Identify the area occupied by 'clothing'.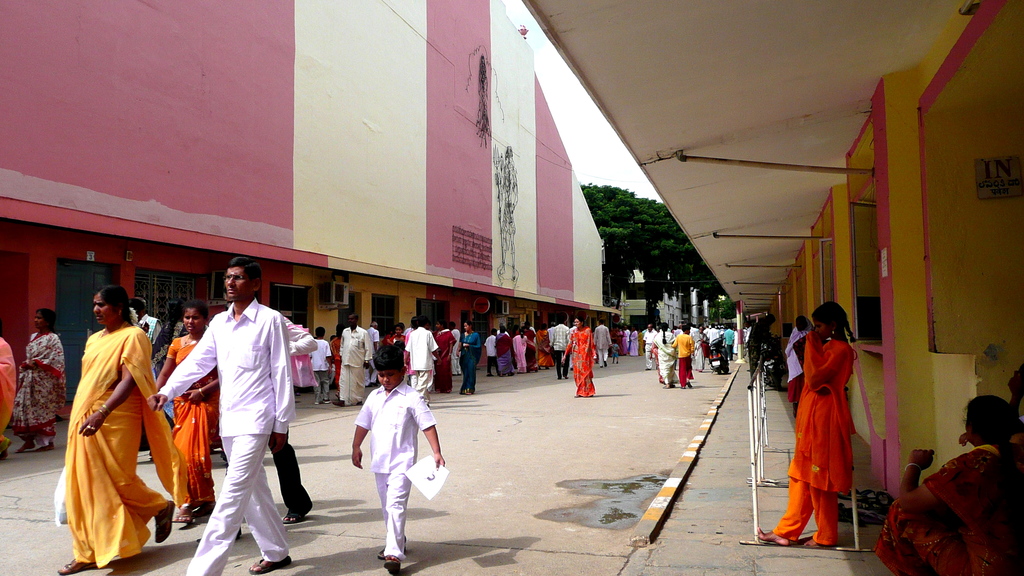
Area: select_region(595, 325, 609, 366).
